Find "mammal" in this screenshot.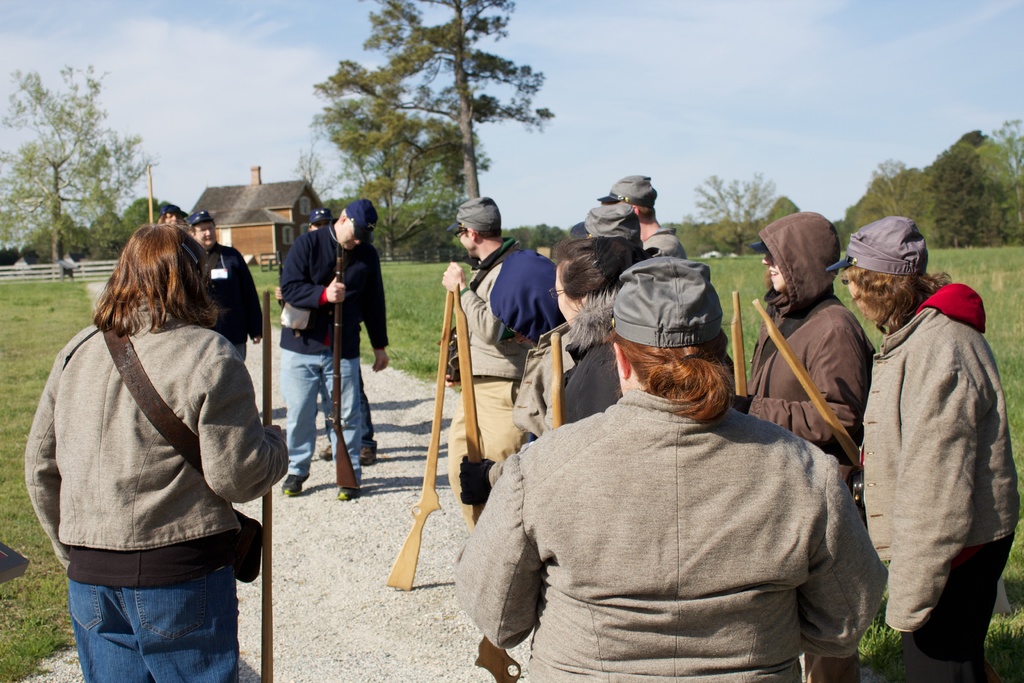
The bounding box for "mammal" is {"x1": 23, "y1": 220, "x2": 289, "y2": 682}.
